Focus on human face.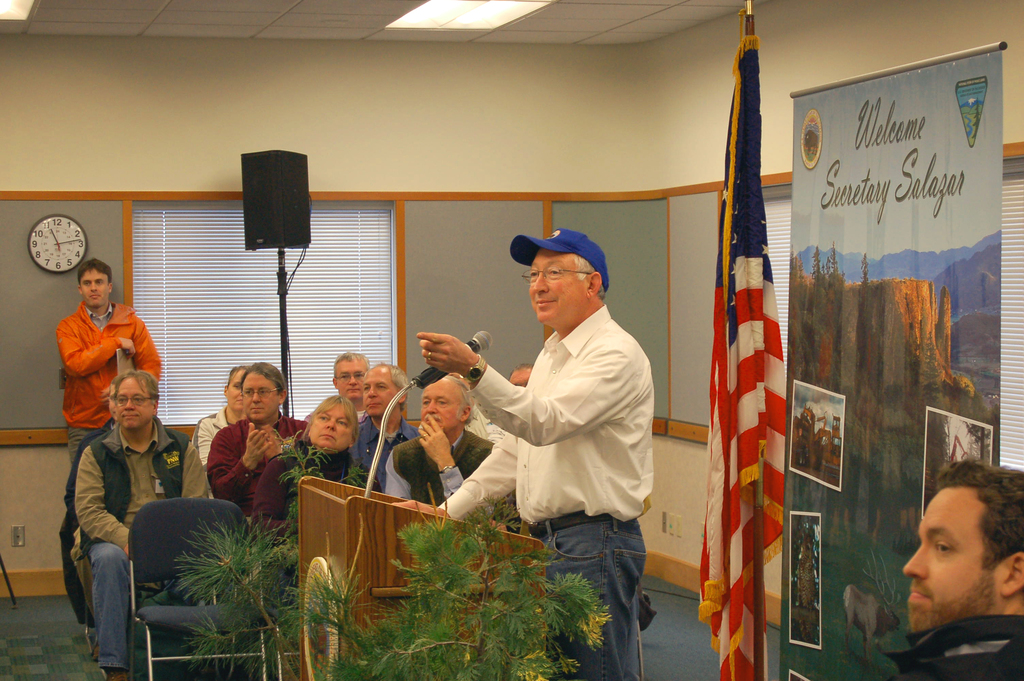
Focused at x1=228, y1=373, x2=248, y2=410.
